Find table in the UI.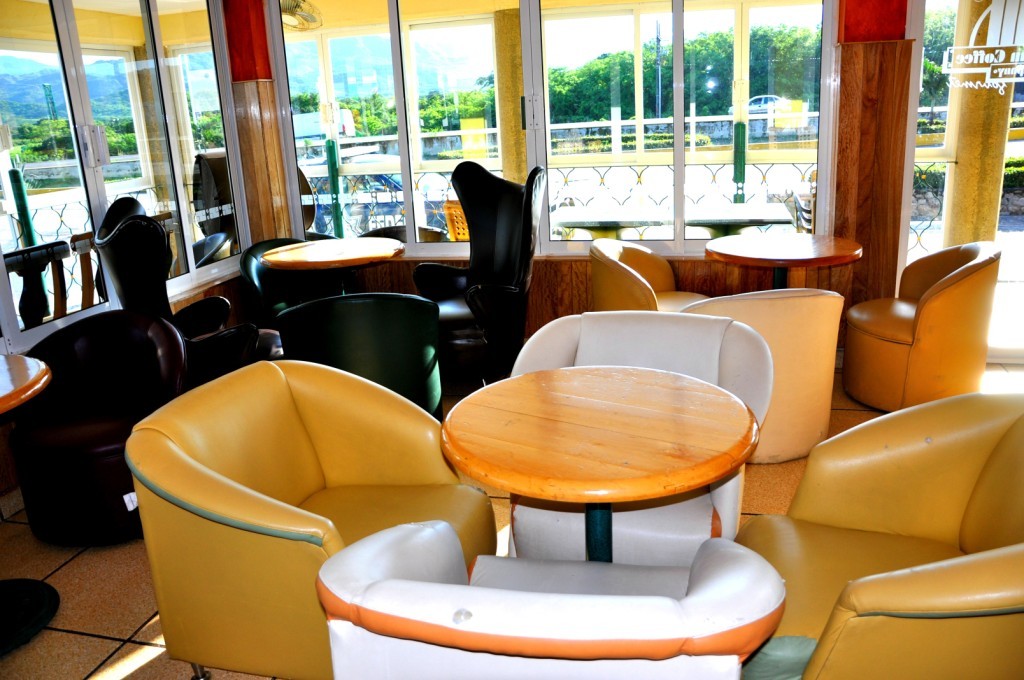
UI element at pyautogui.locateOnScreen(204, 323, 813, 668).
